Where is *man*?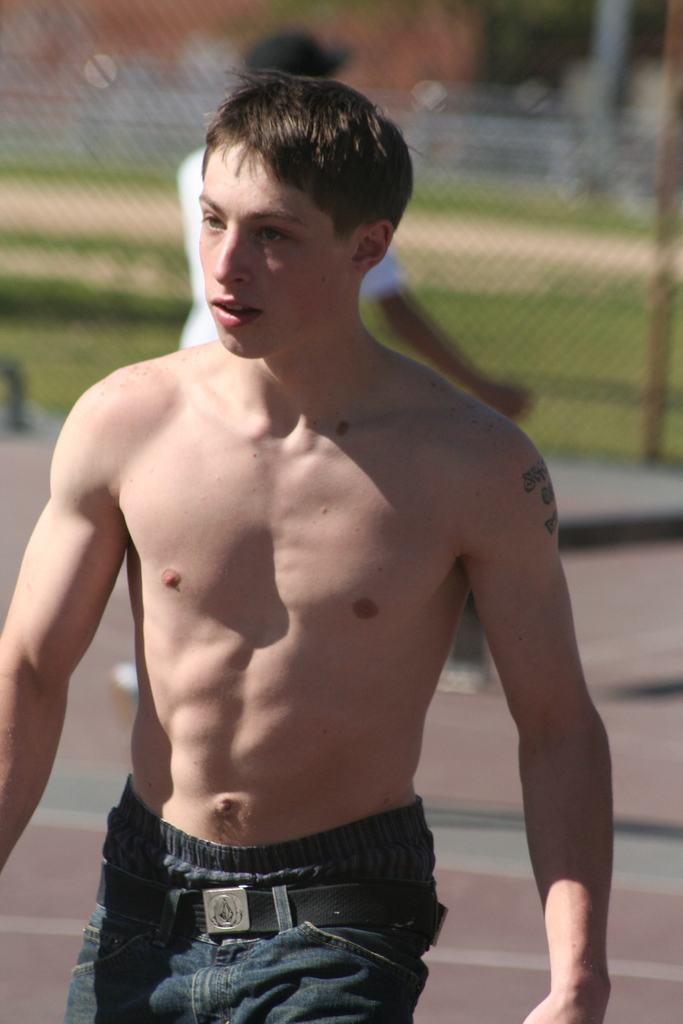
0 65 613 1023.
